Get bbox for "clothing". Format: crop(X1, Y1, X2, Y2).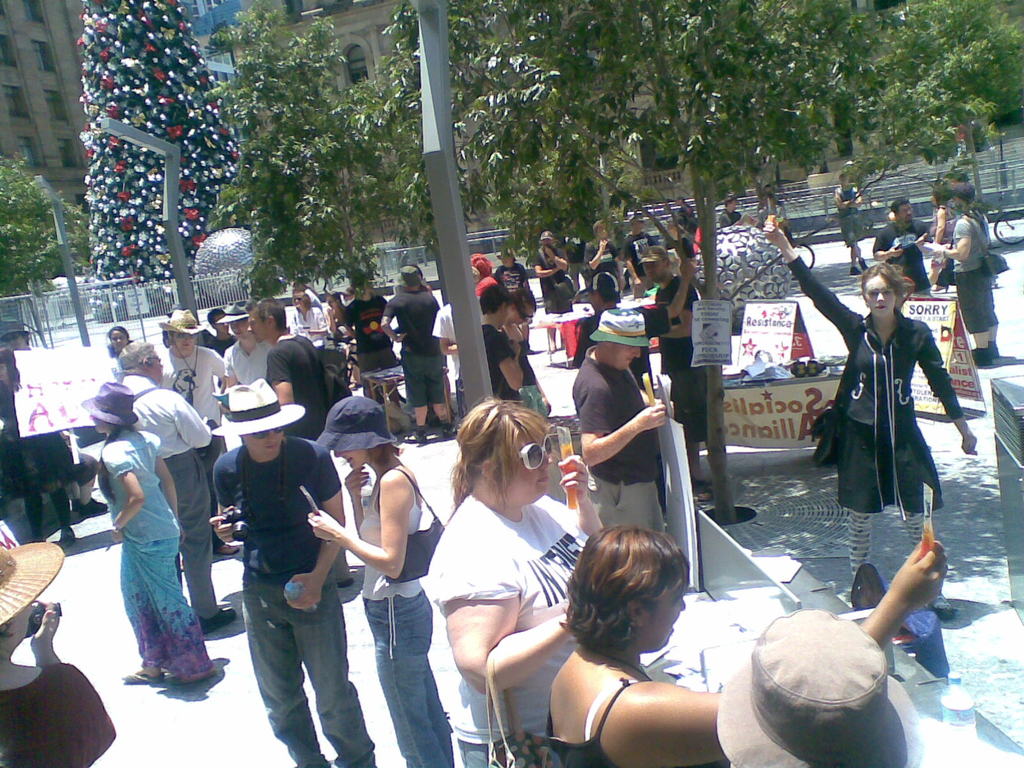
crop(780, 247, 969, 574).
